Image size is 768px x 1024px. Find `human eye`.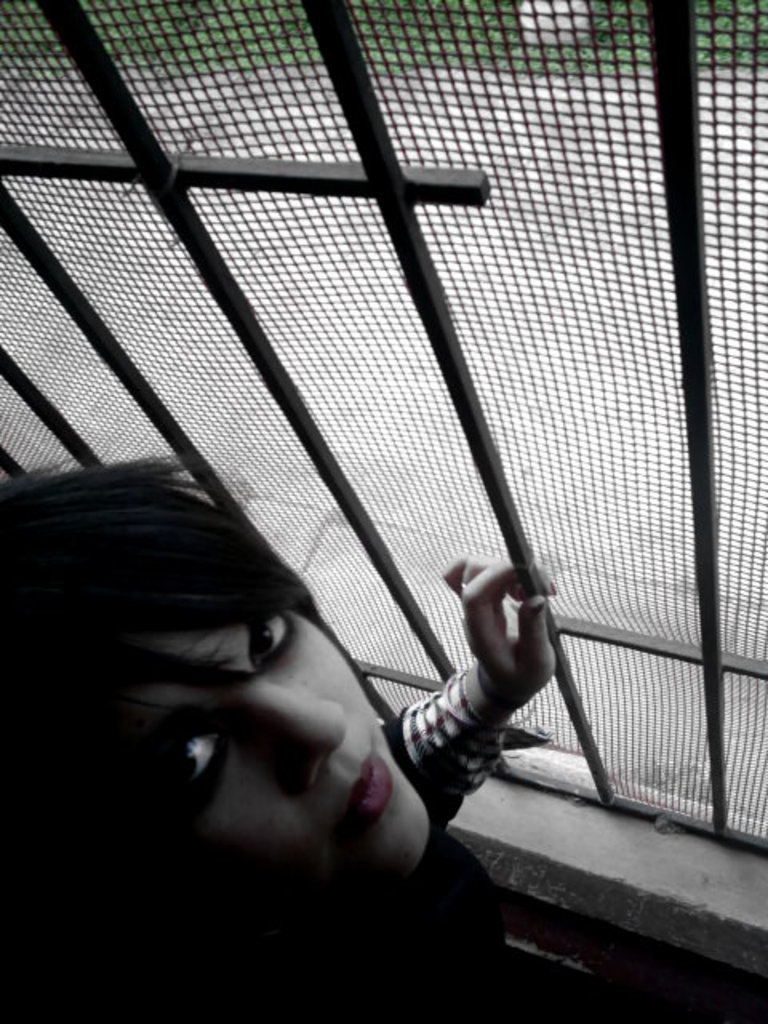
[x1=160, y1=730, x2=224, y2=811].
